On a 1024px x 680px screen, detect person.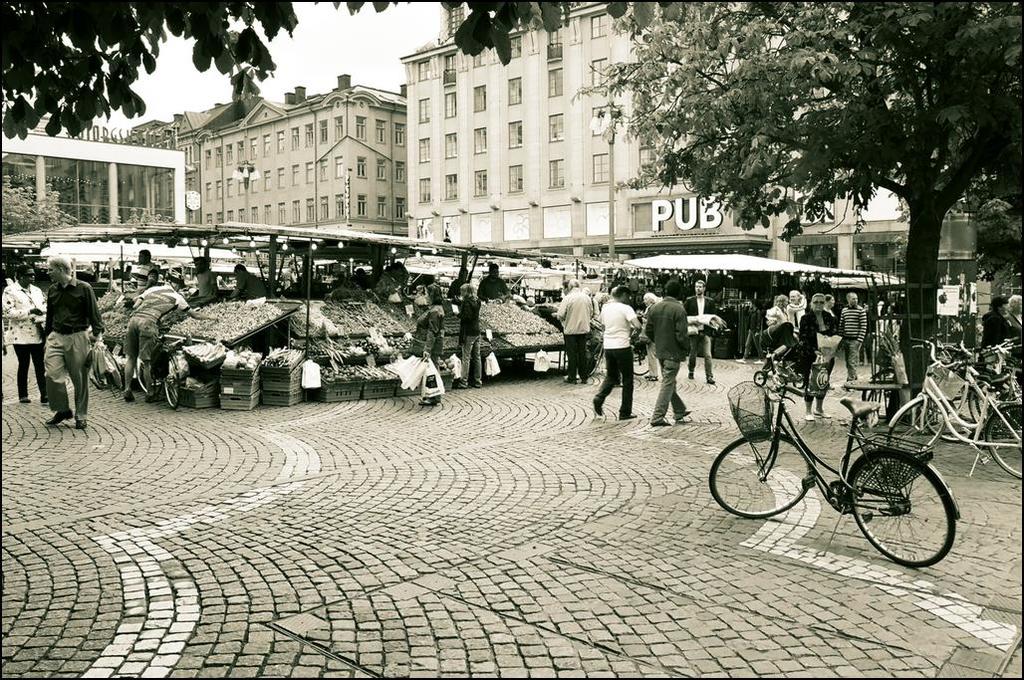
Rect(1005, 295, 1023, 330).
